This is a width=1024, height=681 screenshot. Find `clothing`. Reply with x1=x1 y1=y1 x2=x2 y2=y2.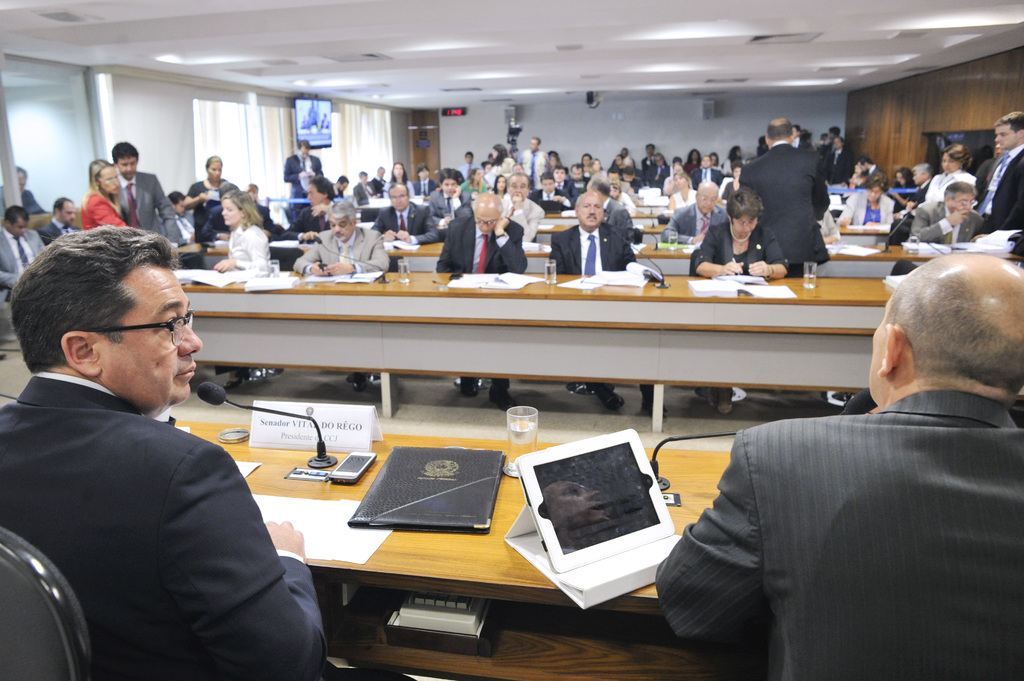
x1=975 y1=159 x2=998 y2=189.
